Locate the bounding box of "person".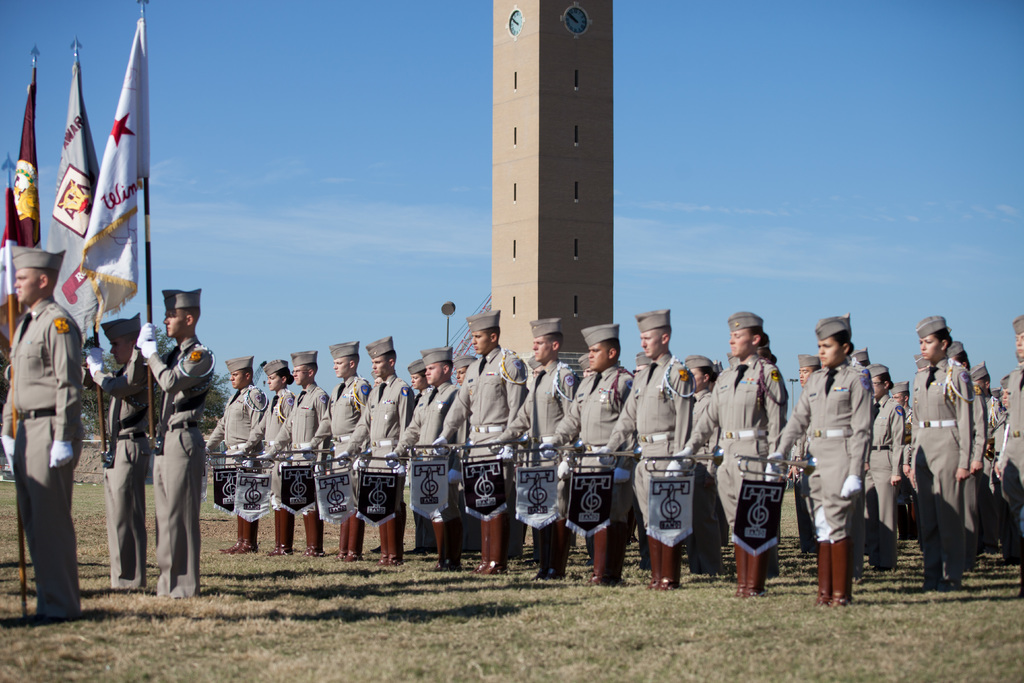
Bounding box: 0/245/89/622.
